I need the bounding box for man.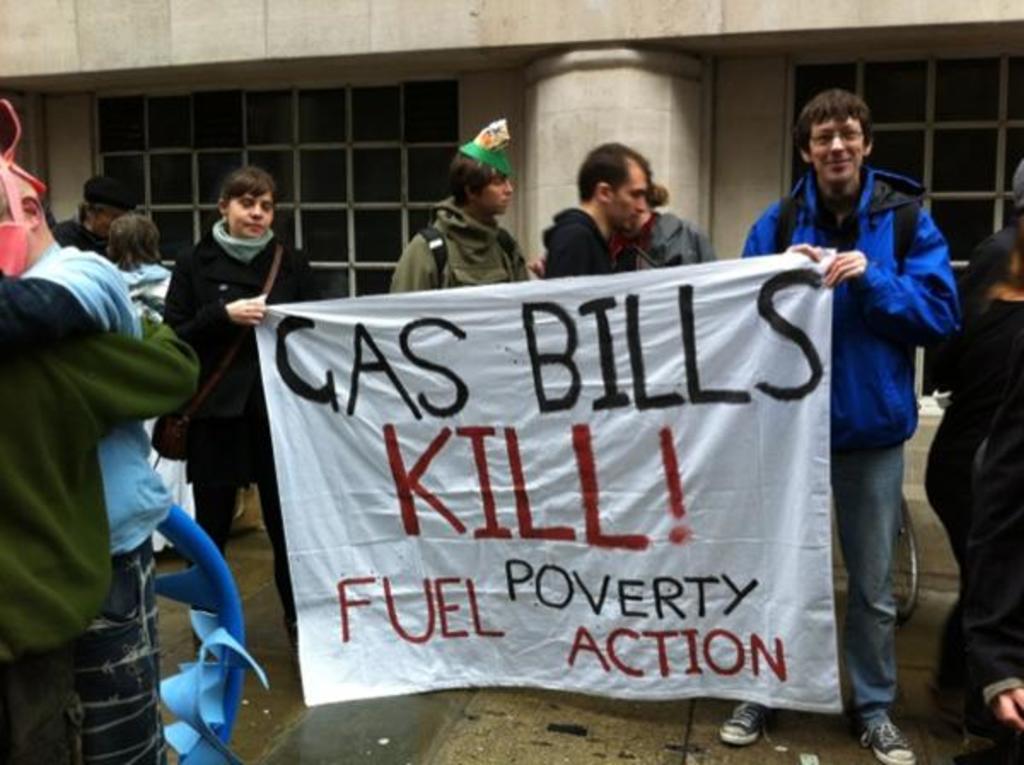
Here it is: 543,143,652,278.
